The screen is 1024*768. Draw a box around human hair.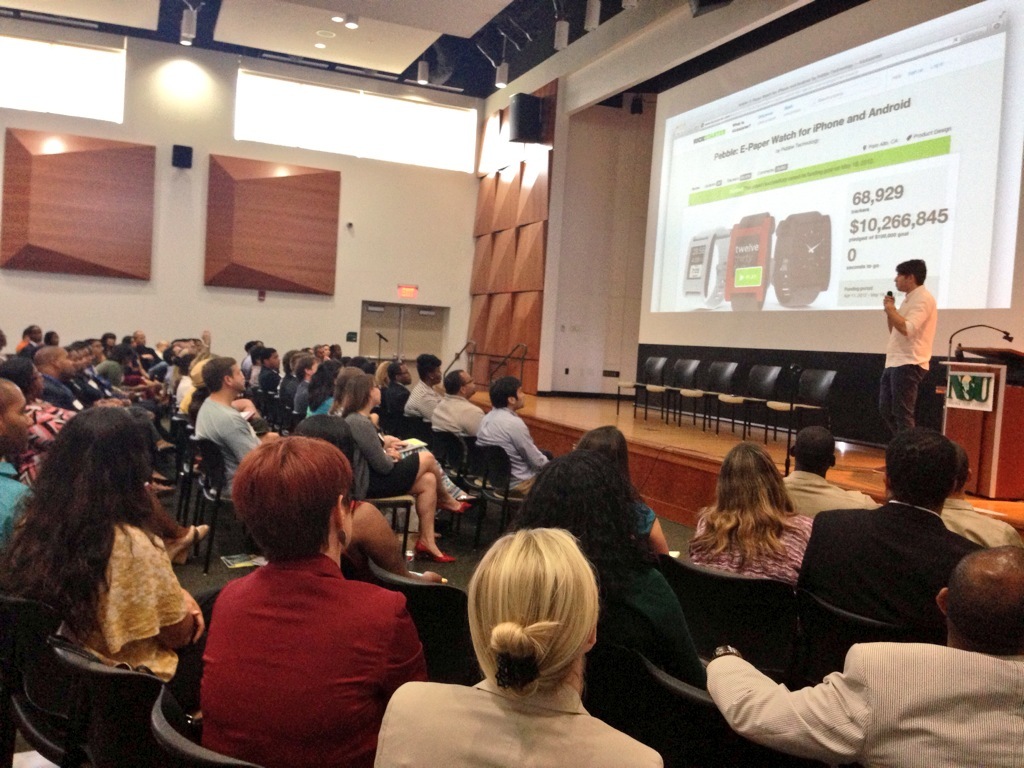
crop(211, 440, 350, 594).
